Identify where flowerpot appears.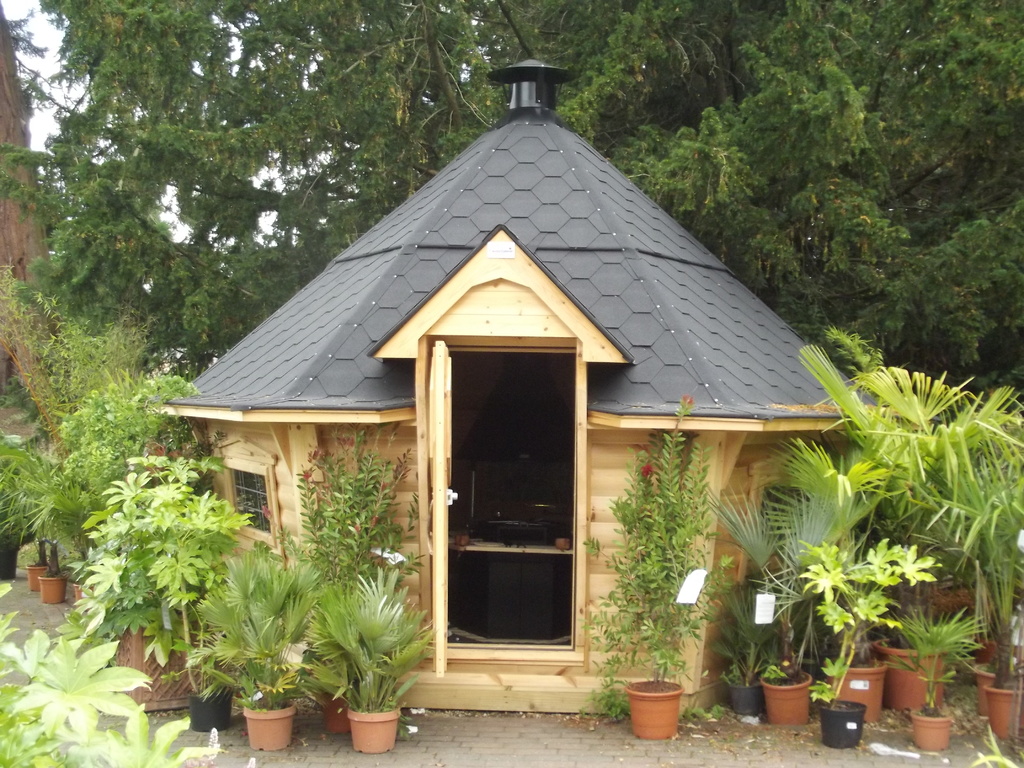
Appears at 186 689 228 735.
